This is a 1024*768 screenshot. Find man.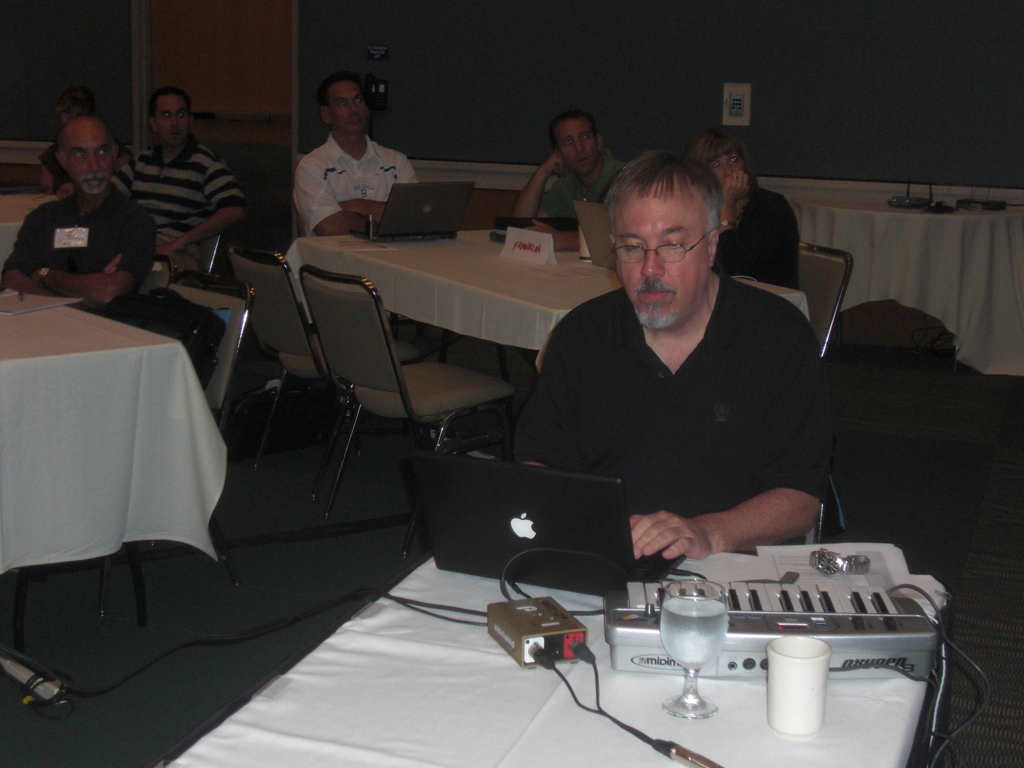
Bounding box: 0/115/156/313.
